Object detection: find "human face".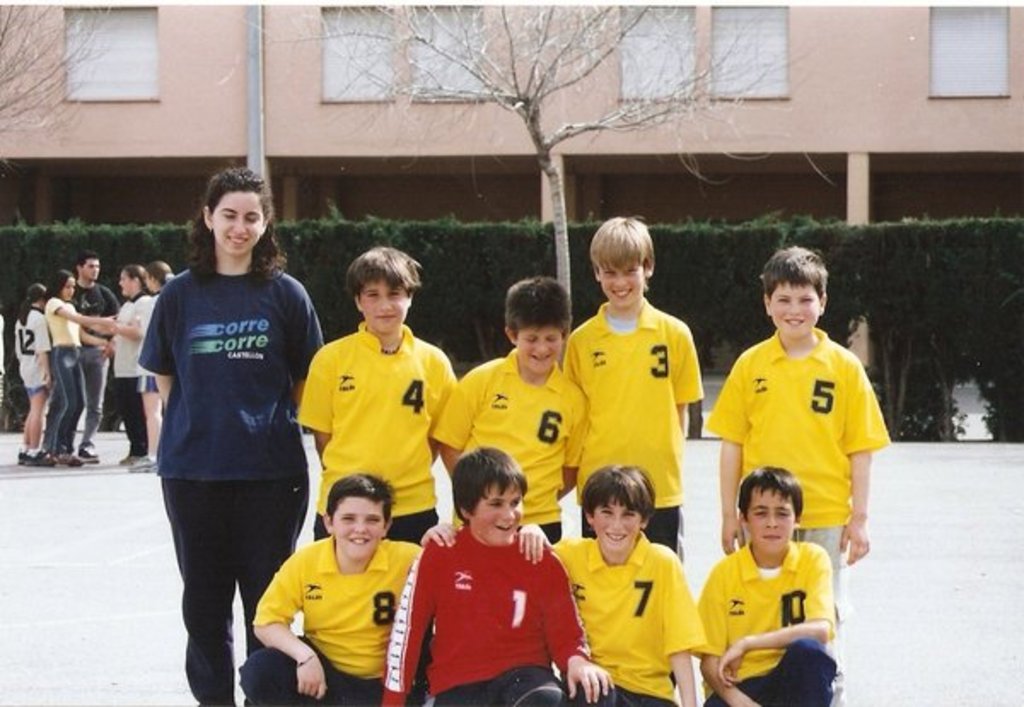
l=362, t=275, r=408, b=333.
